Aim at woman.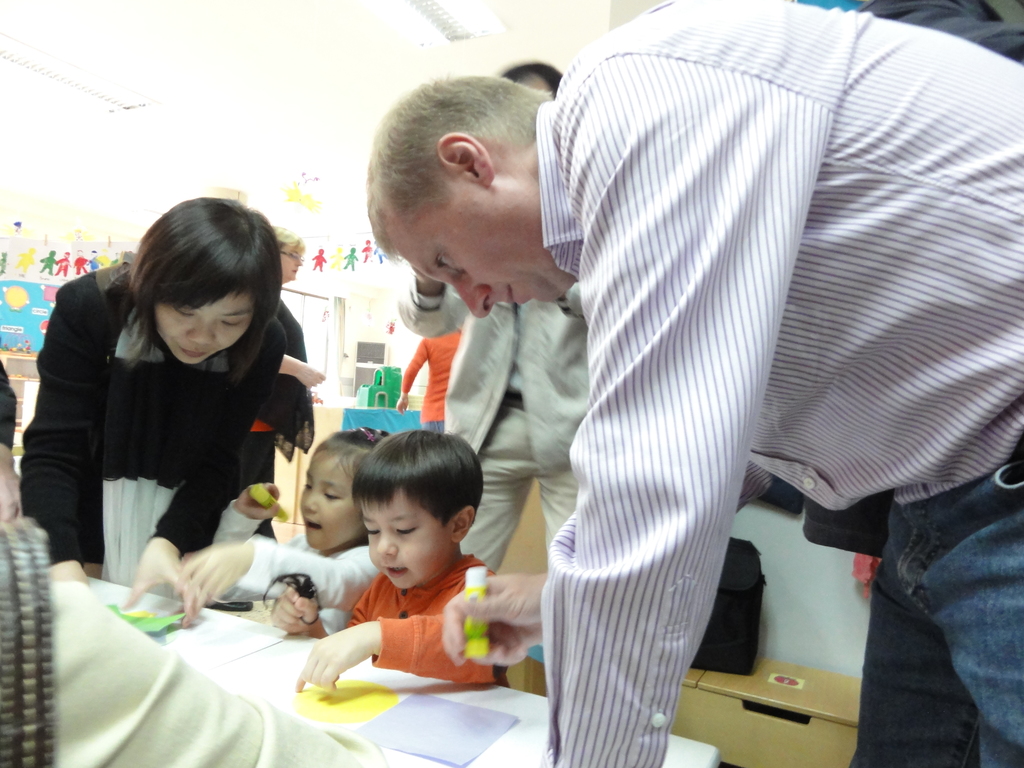
Aimed at left=39, top=188, right=321, bottom=614.
